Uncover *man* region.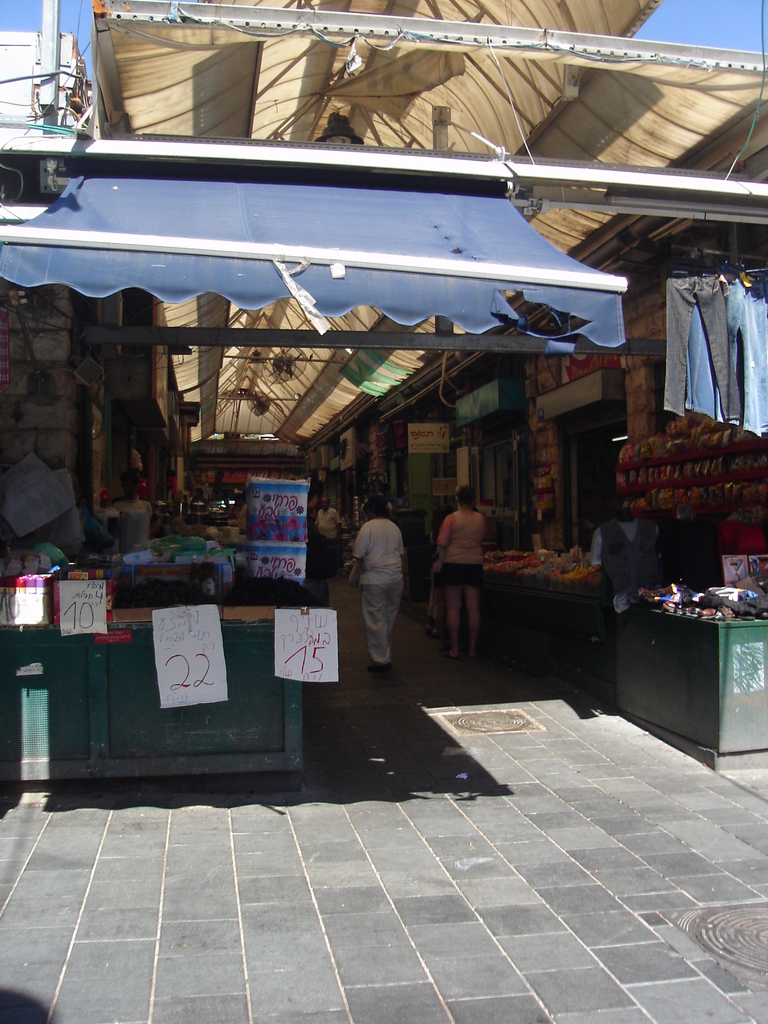
Uncovered: region(318, 497, 342, 574).
